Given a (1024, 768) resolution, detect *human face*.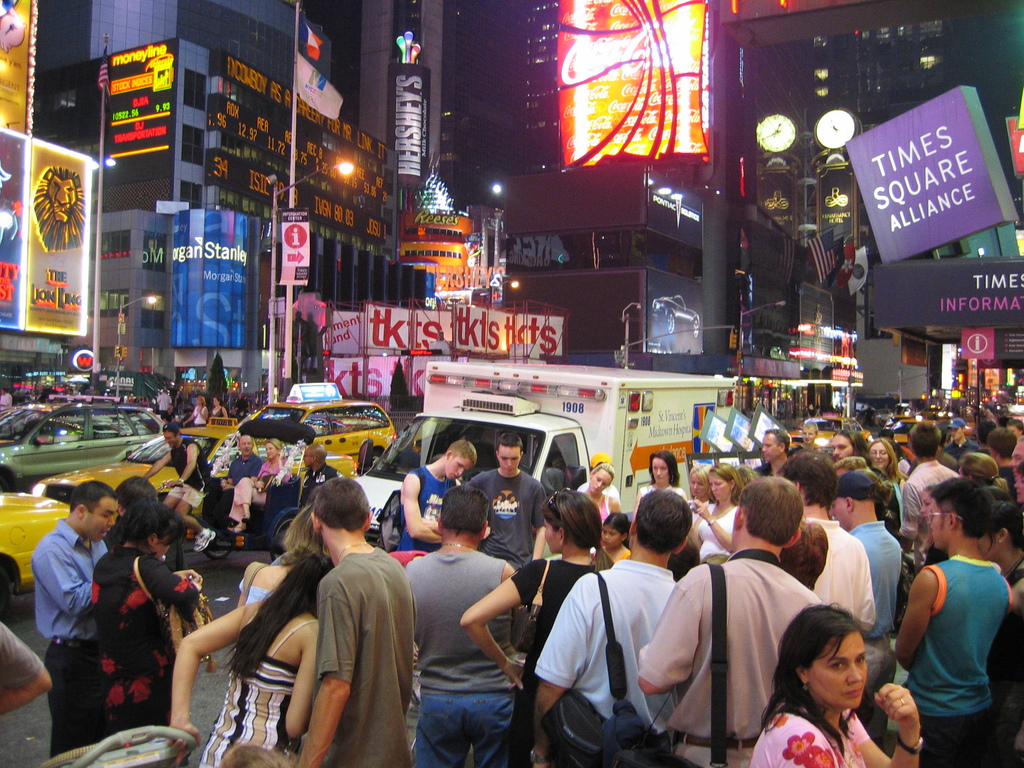
bbox=[828, 430, 852, 465].
